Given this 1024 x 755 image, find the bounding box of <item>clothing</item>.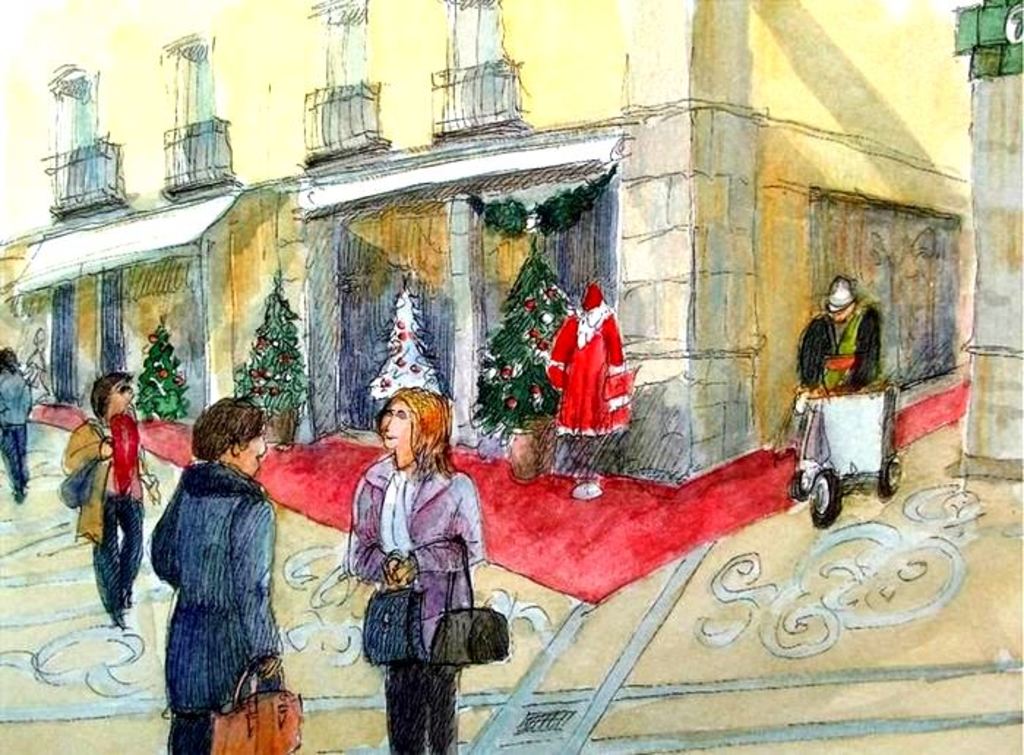
left=61, top=410, right=142, bottom=615.
